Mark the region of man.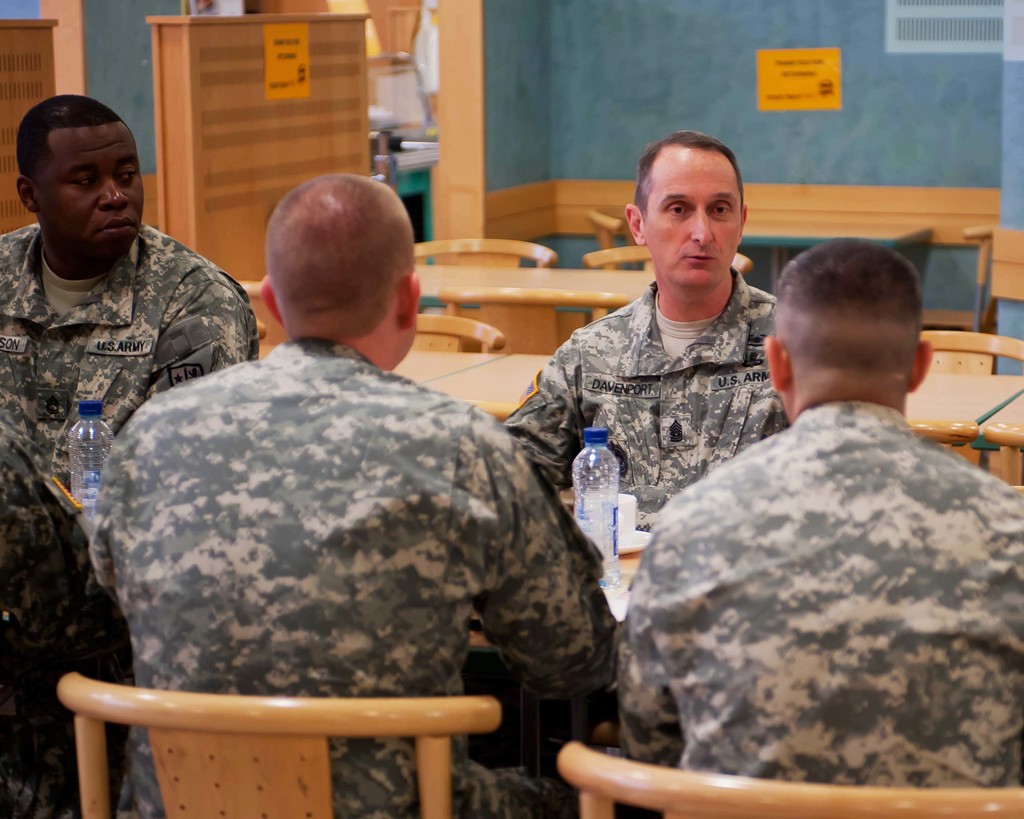
Region: pyautogui.locateOnScreen(0, 90, 257, 534).
